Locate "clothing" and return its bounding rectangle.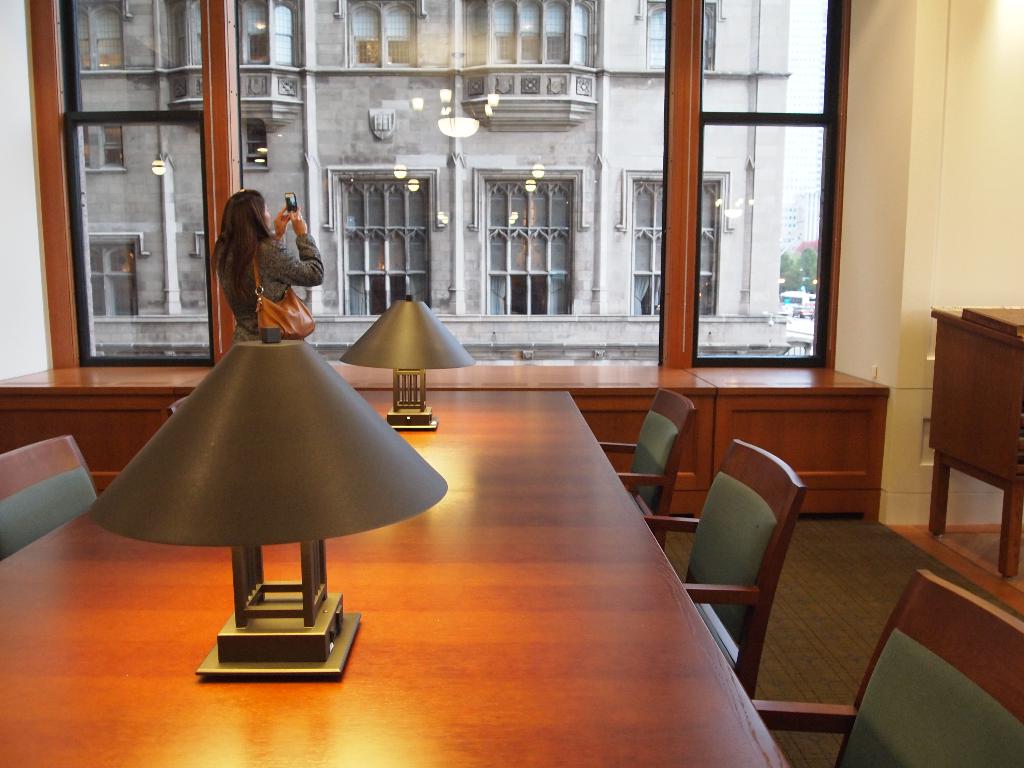
rect(184, 198, 326, 347).
